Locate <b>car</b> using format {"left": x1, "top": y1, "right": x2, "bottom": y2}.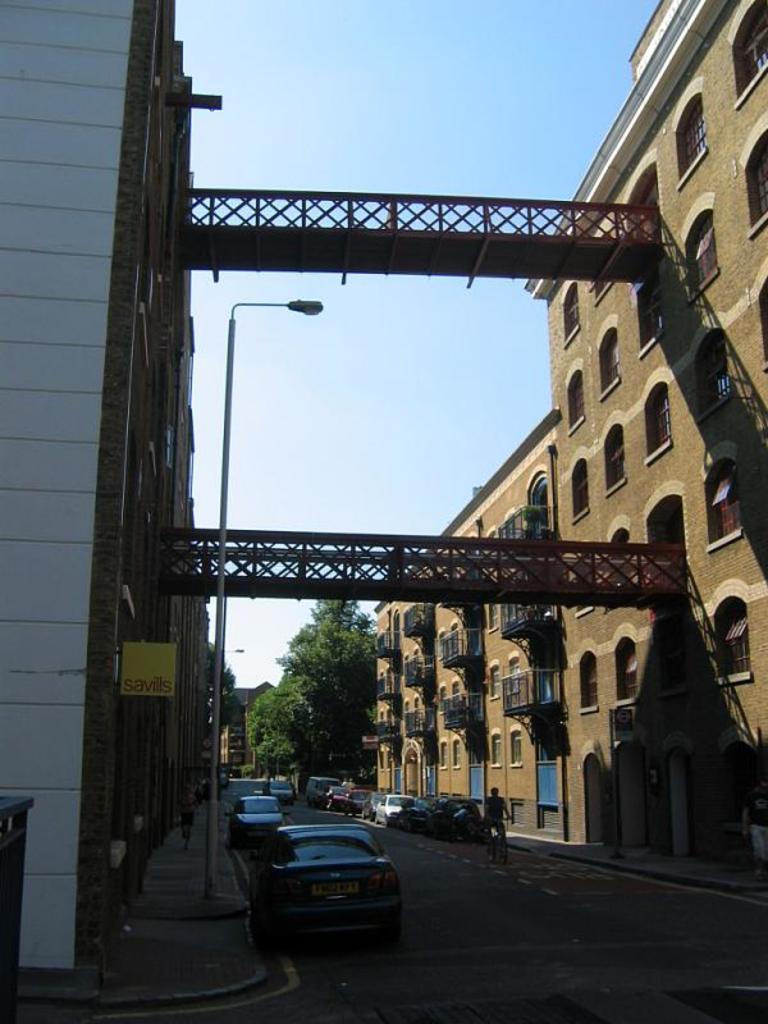
{"left": 241, "top": 812, "right": 416, "bottom": 941}.
